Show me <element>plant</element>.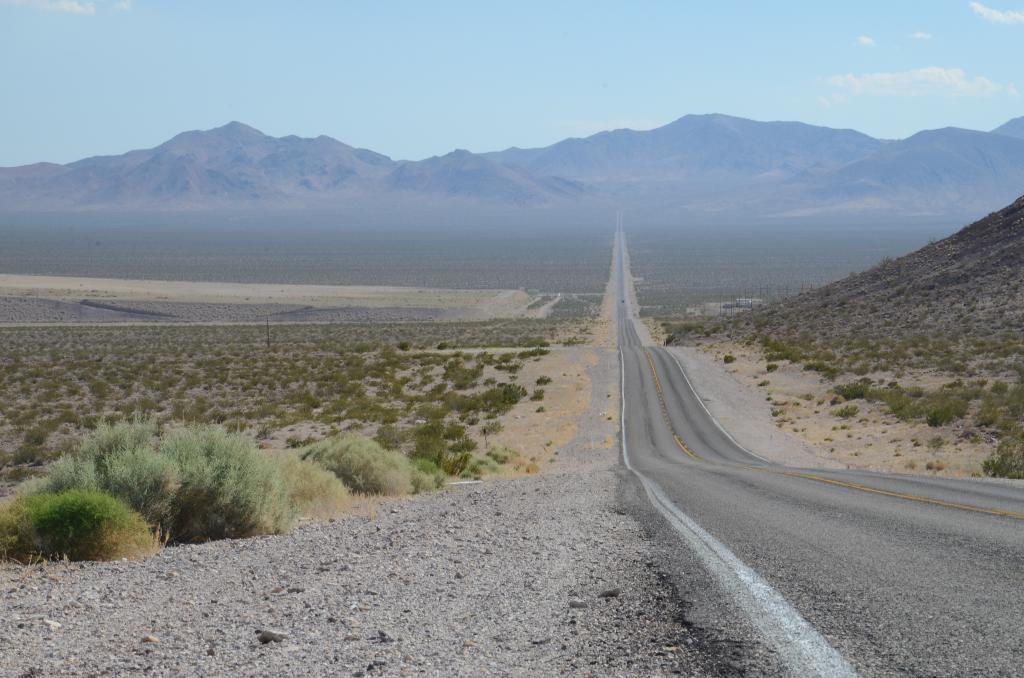
<element>plant</element> is here: [left=405, top=417, right=451, bottom=496].
